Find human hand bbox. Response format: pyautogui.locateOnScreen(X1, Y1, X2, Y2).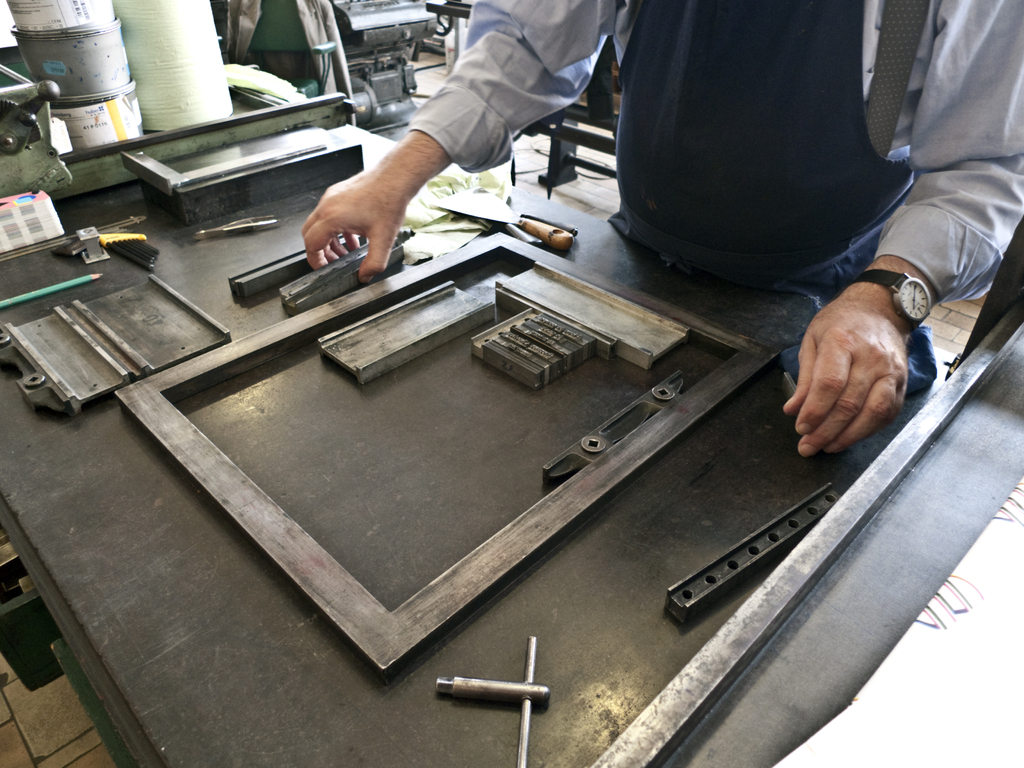
pyautogui.locateOnScreen(782, 289, 926, 456).
